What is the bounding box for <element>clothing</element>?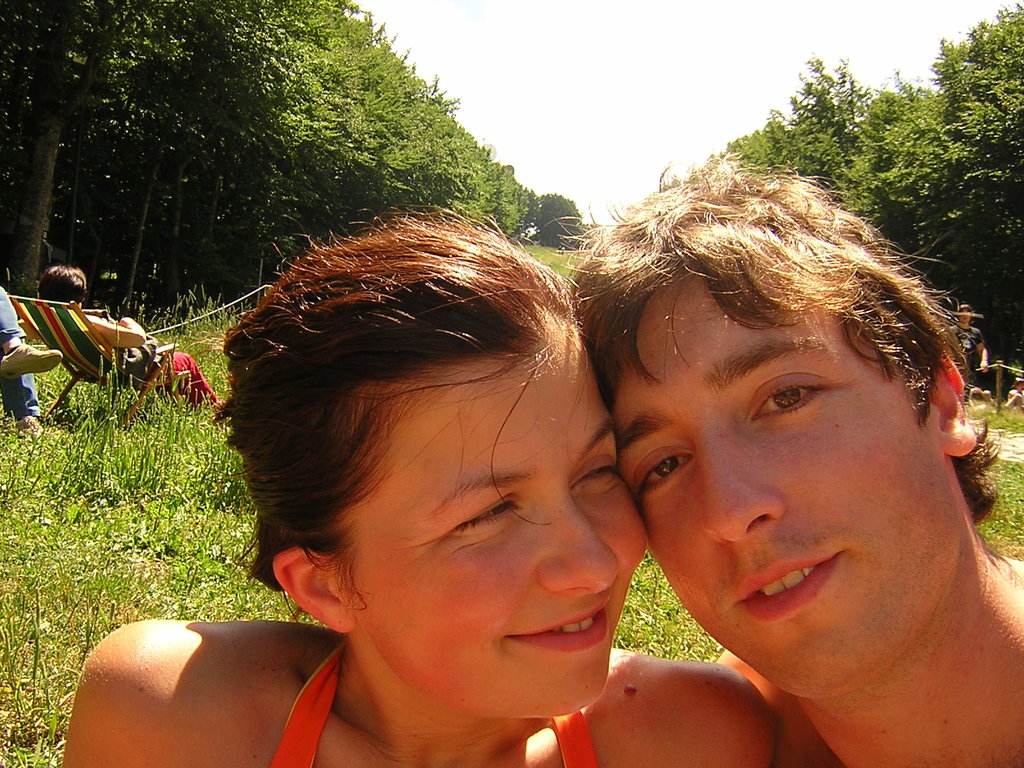
left=121, top=333, right=228, bottom=428.
